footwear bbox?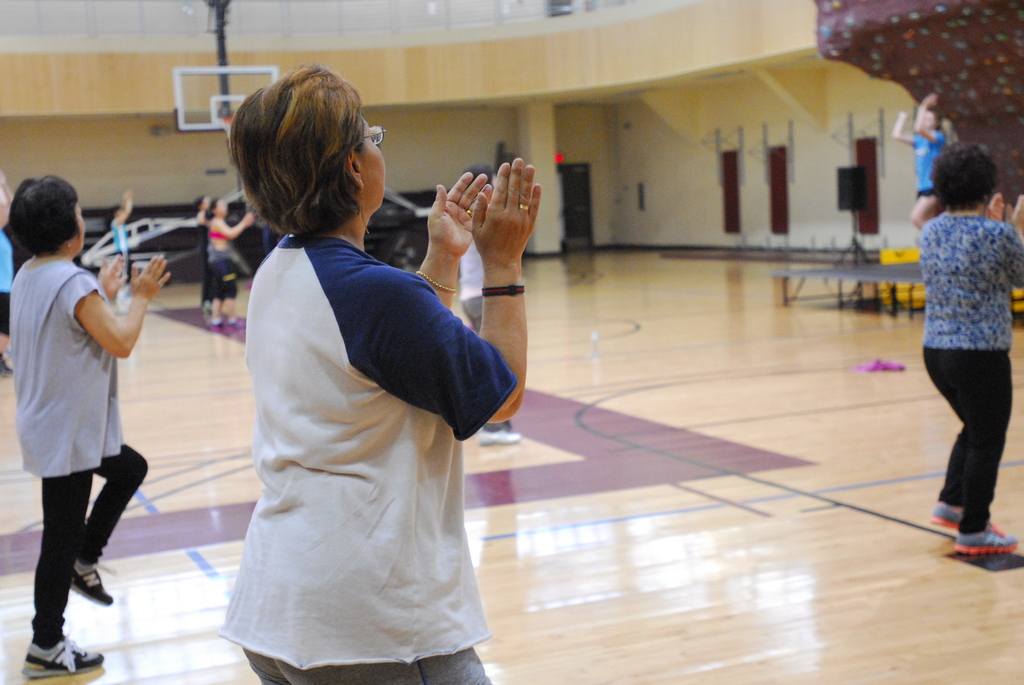
(70,562,111,607)
